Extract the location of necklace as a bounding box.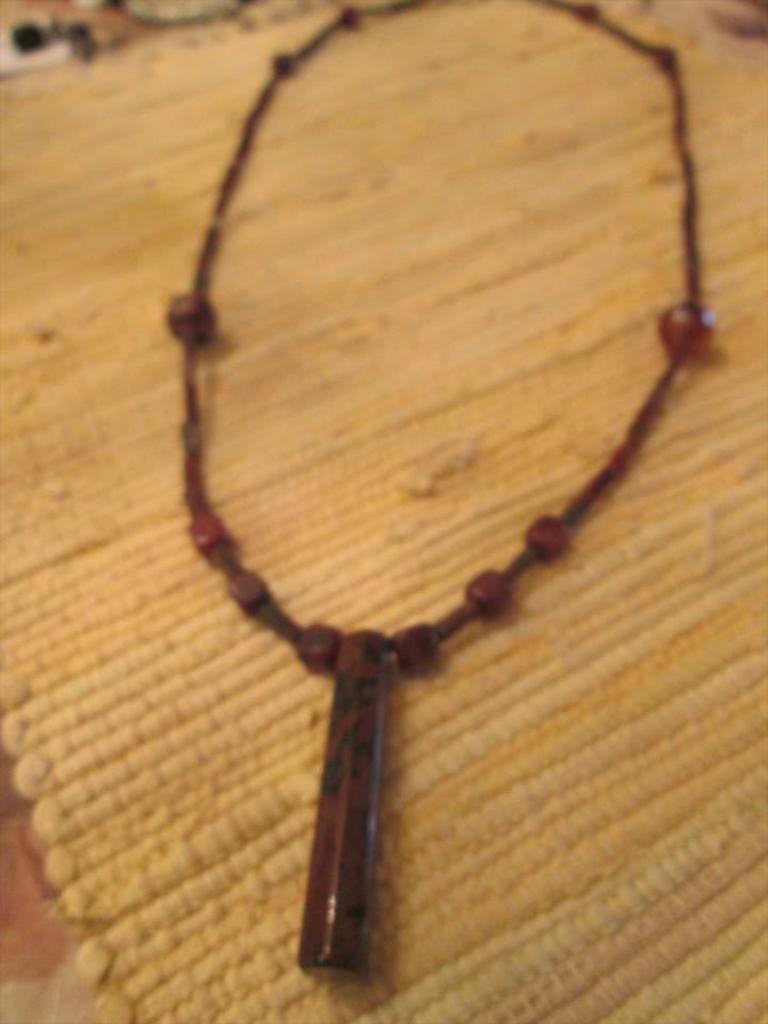
<box>139,34,711,955</box>.
